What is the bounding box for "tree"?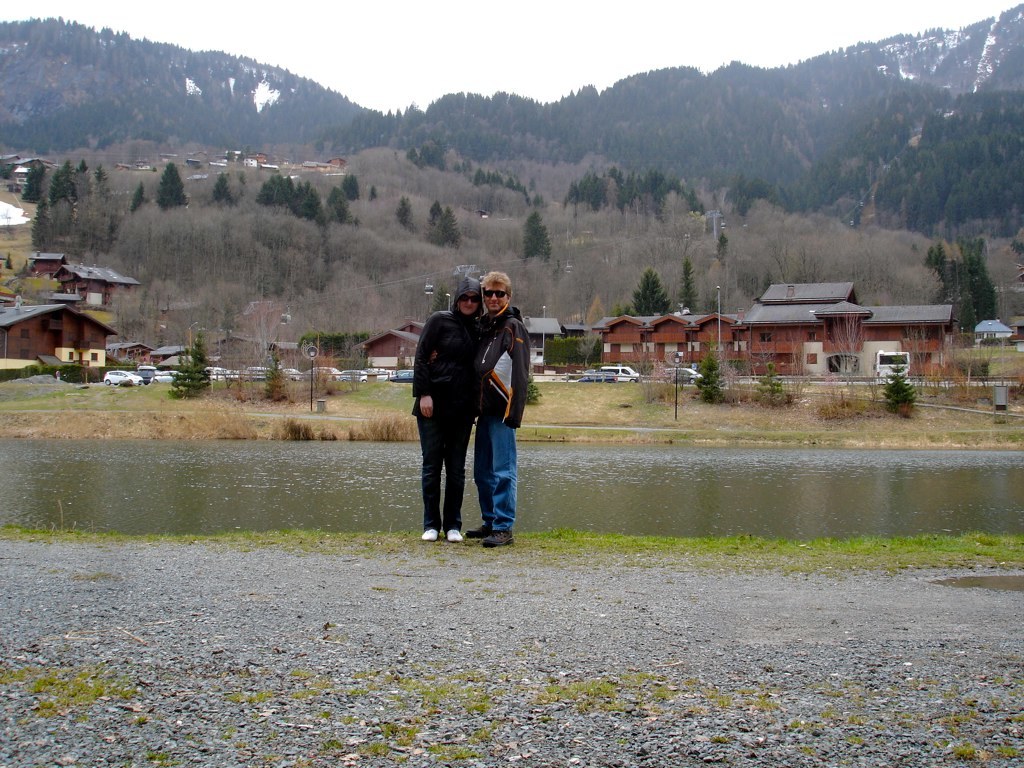
region(319, 187, 357, 239).
